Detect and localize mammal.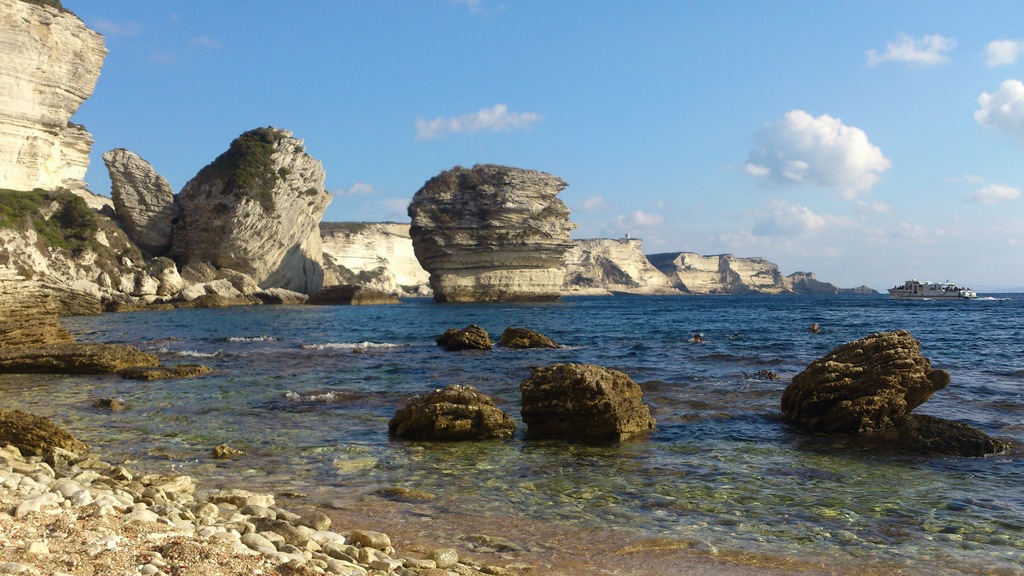
Localized at BBox(811, 322, 821, 333).
